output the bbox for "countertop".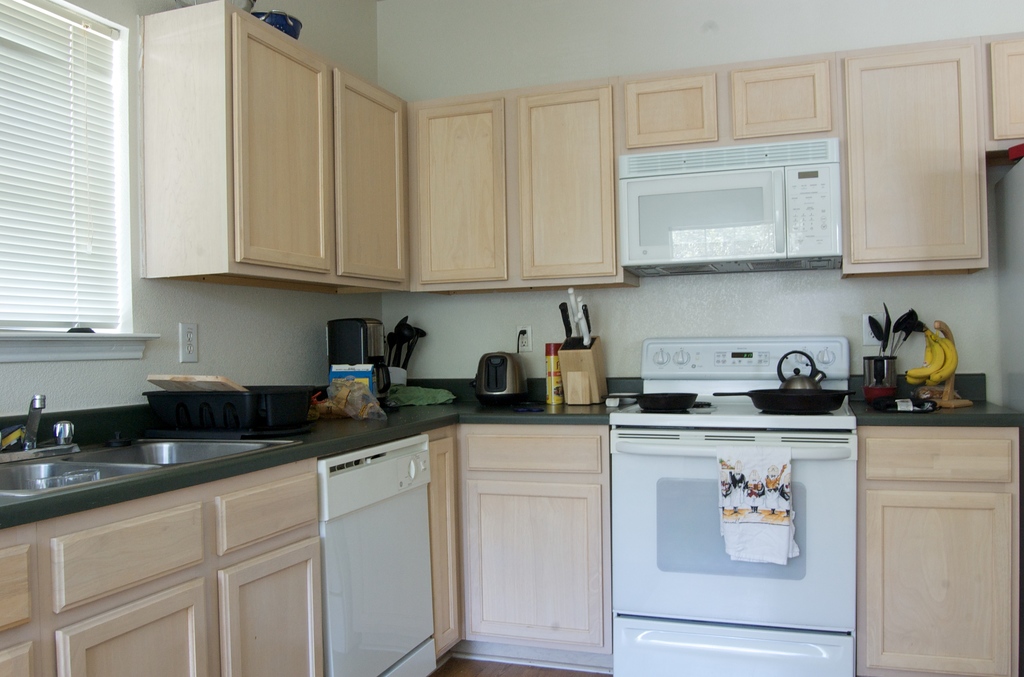
[0, 370, 1022, 676].
